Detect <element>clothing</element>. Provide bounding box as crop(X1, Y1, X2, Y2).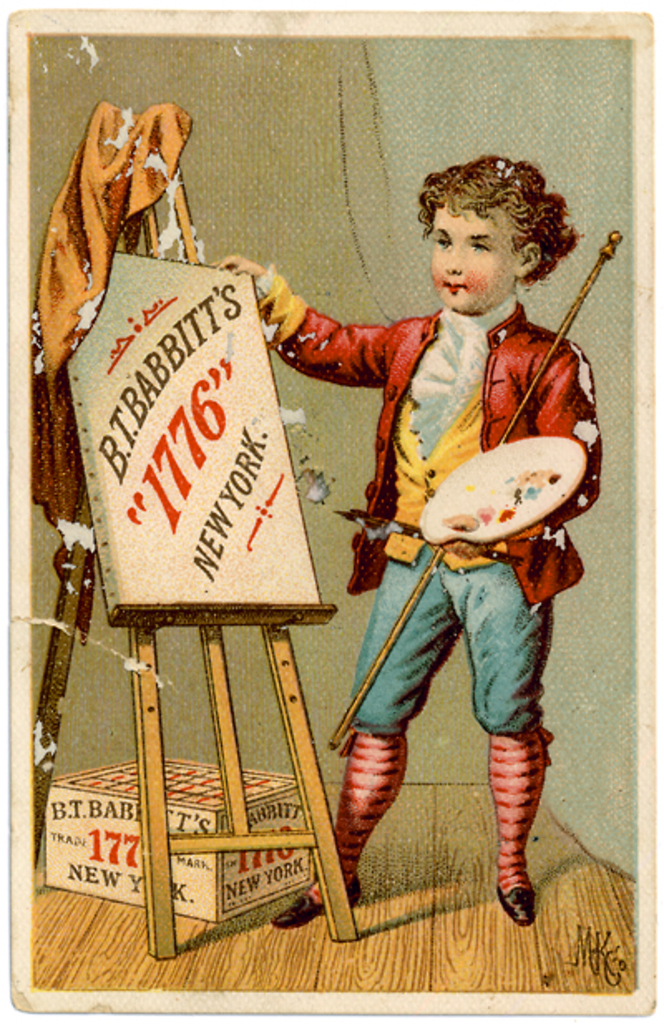
crop(272, 307, 601, 744).
